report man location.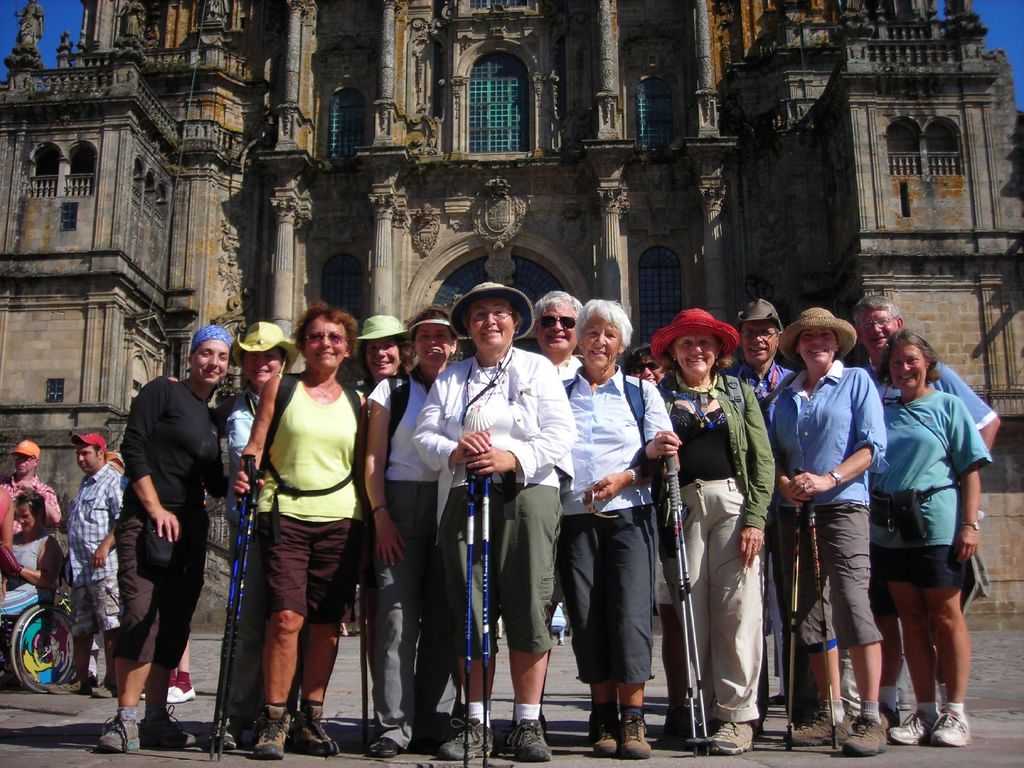
Report: <region>726, 299, 794, 404</region>.
